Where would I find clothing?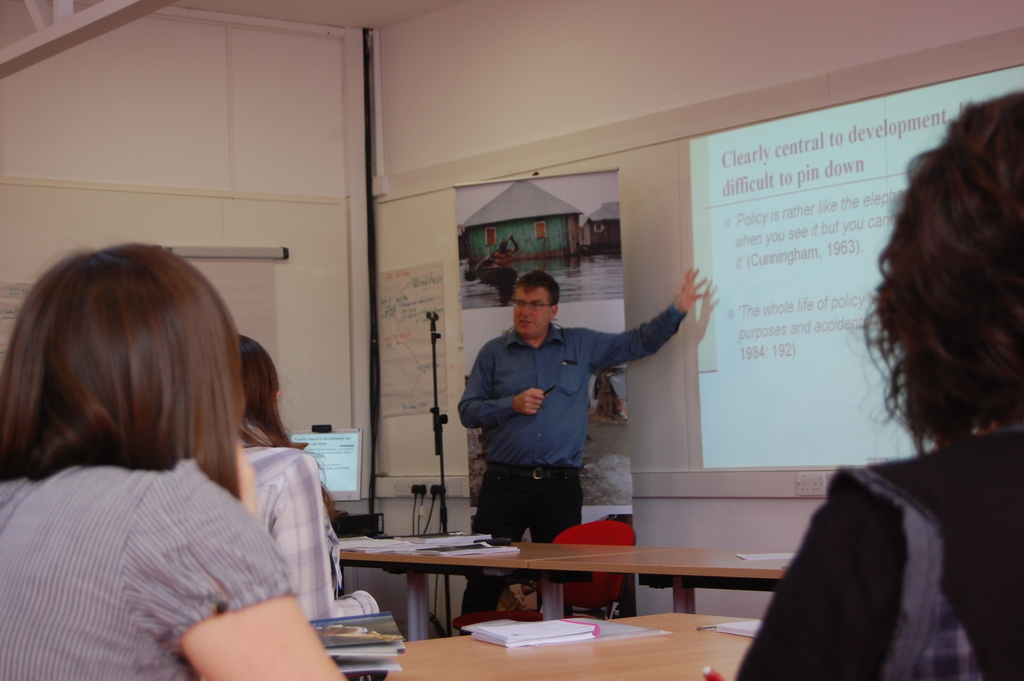
At box(0, 464, 298, 680).
